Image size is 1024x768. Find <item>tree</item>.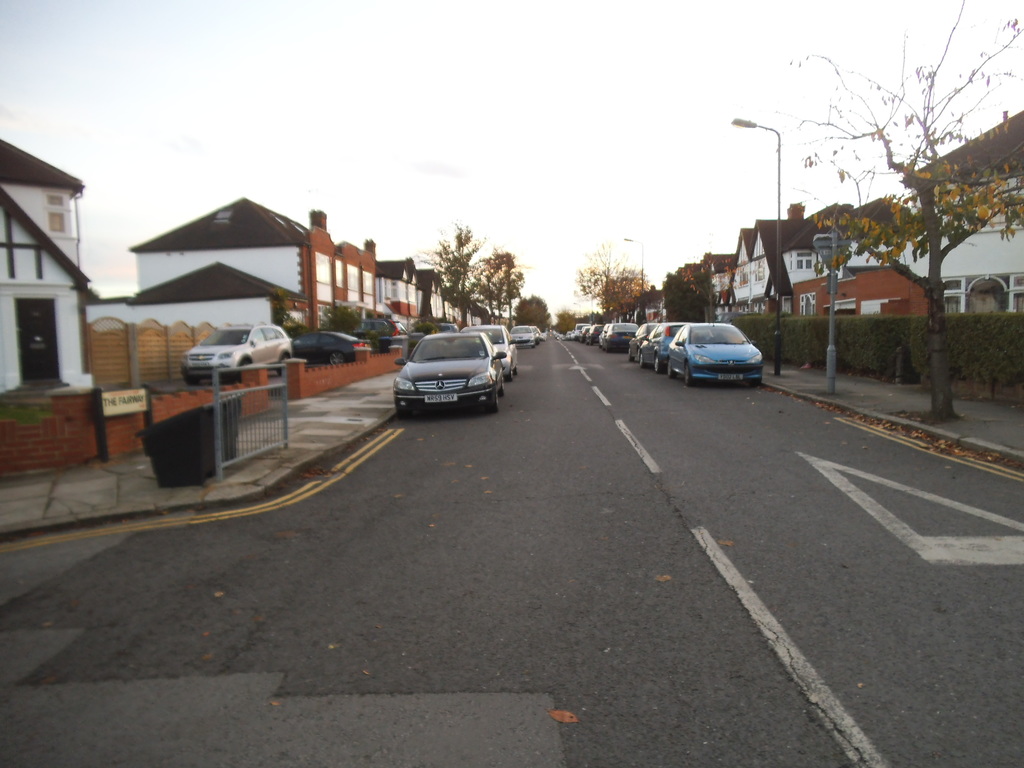
detection(474, 252, 527, 330).
